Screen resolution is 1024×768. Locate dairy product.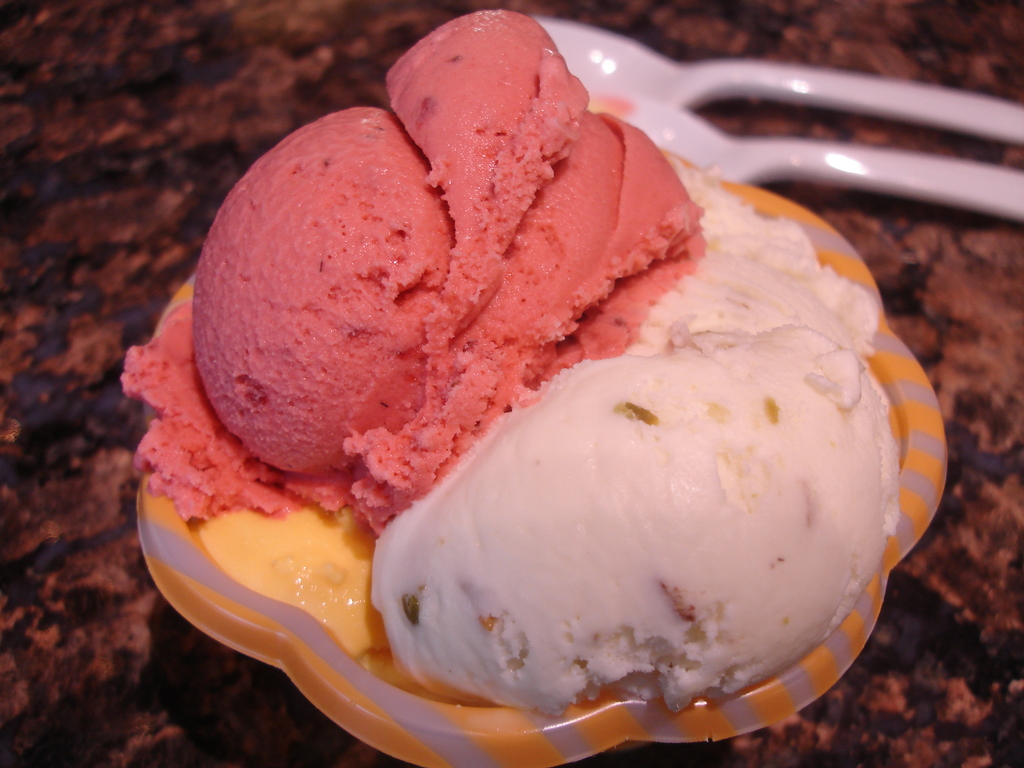
<box>371,252,915,731</box>.
